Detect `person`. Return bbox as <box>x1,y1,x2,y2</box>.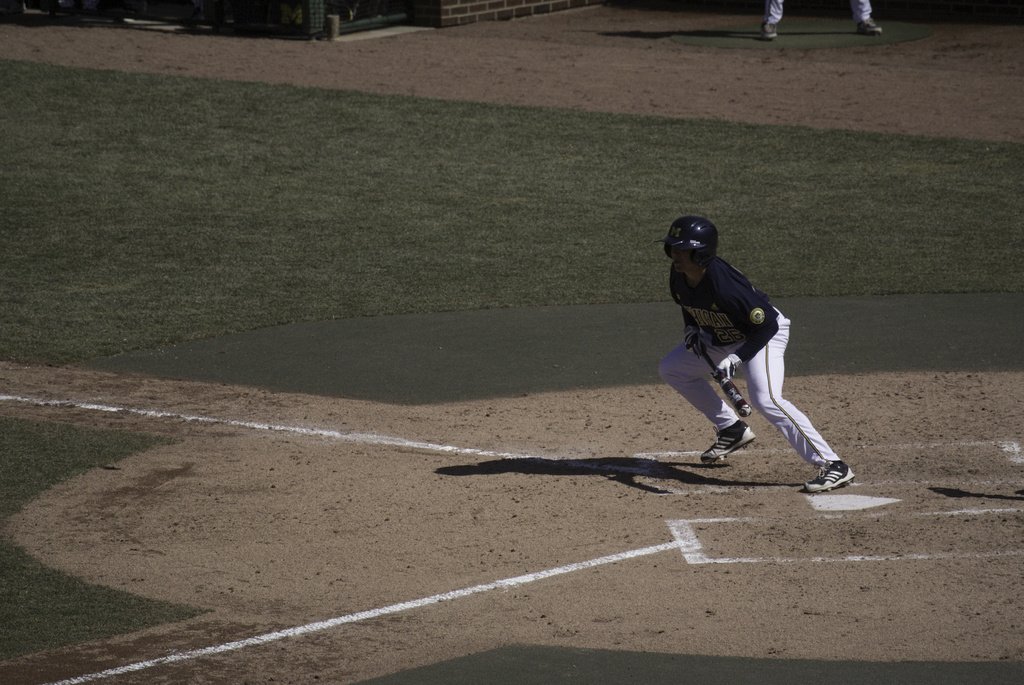
<box>655,217,855,494</box>.
